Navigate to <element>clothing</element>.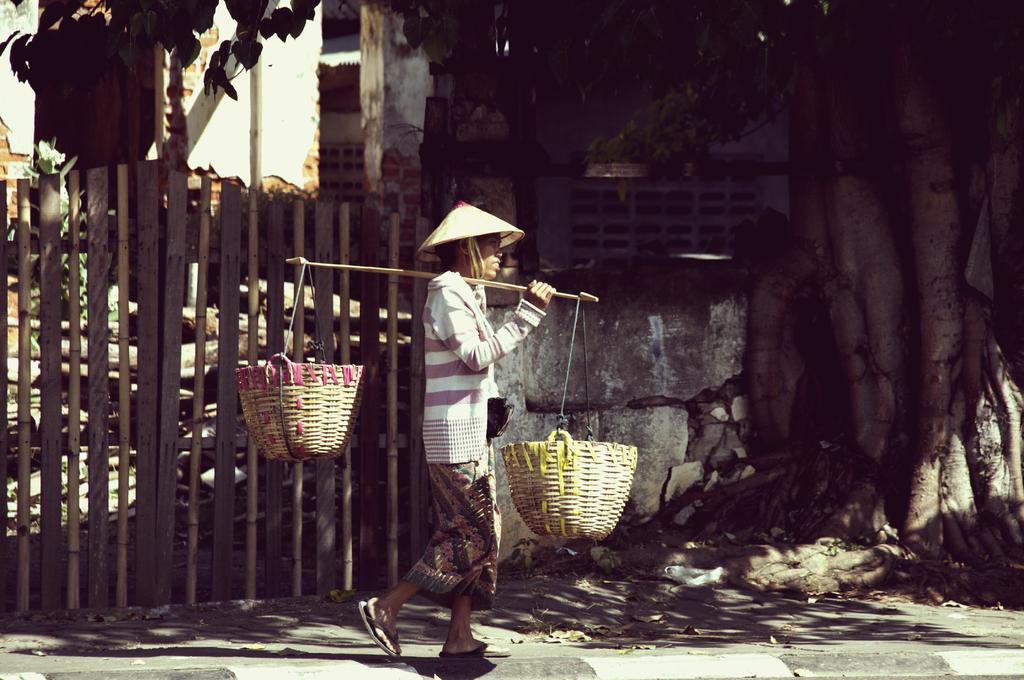
Navigation target: {"x1": 394, "y1": 220, "x2": 545, "y2": 635}.
